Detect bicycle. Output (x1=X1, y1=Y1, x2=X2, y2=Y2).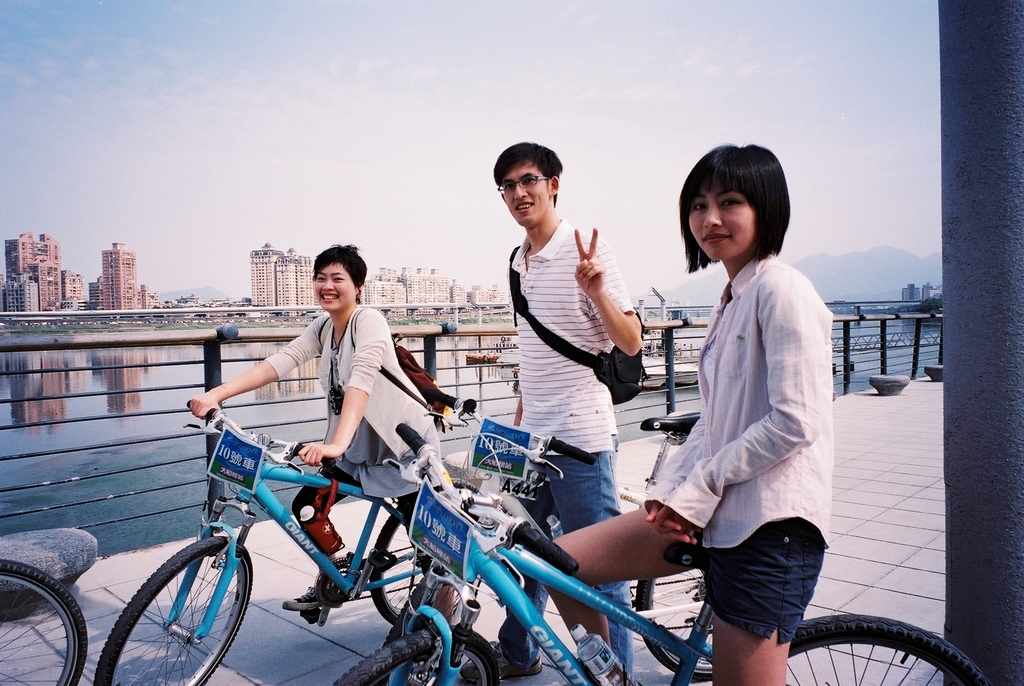
(x1=0, y1=559, x2=83, y2=685).
